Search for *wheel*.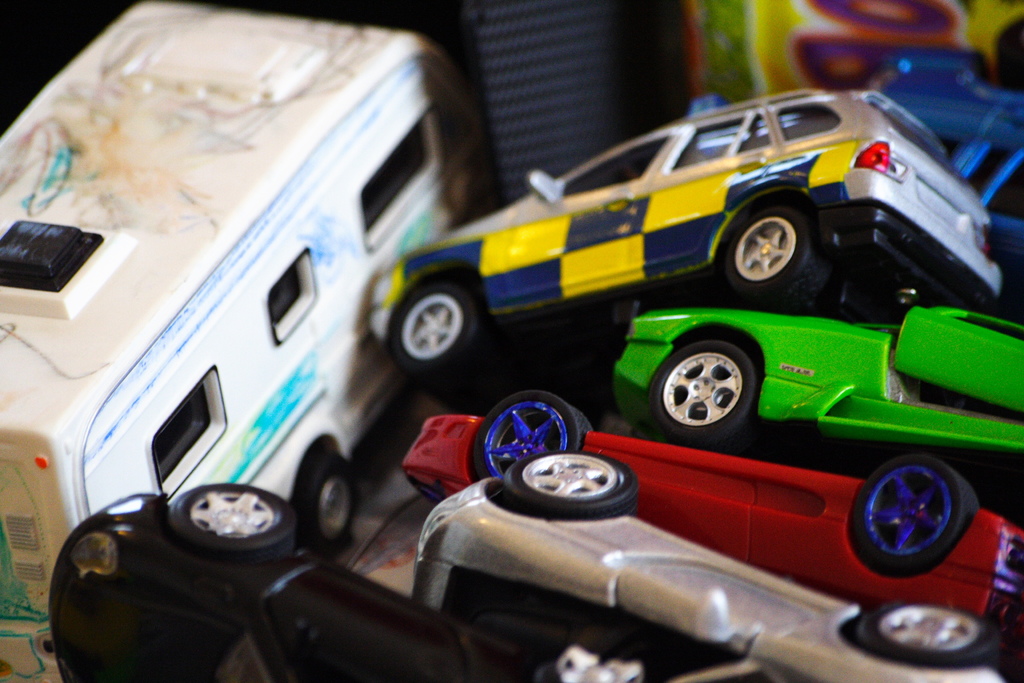
Found at {"left": 168, "top": 479, "right": 296, "bottom": 563}.
